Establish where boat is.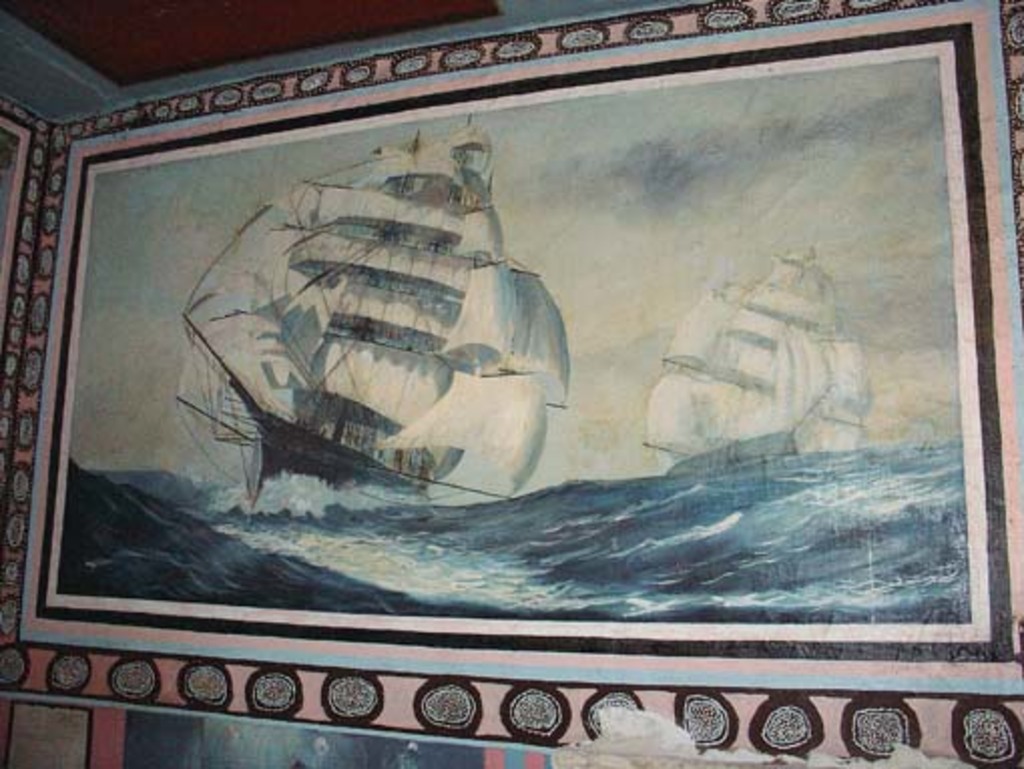
Established at x1=630 y1=245 x2=875 y2=486.
